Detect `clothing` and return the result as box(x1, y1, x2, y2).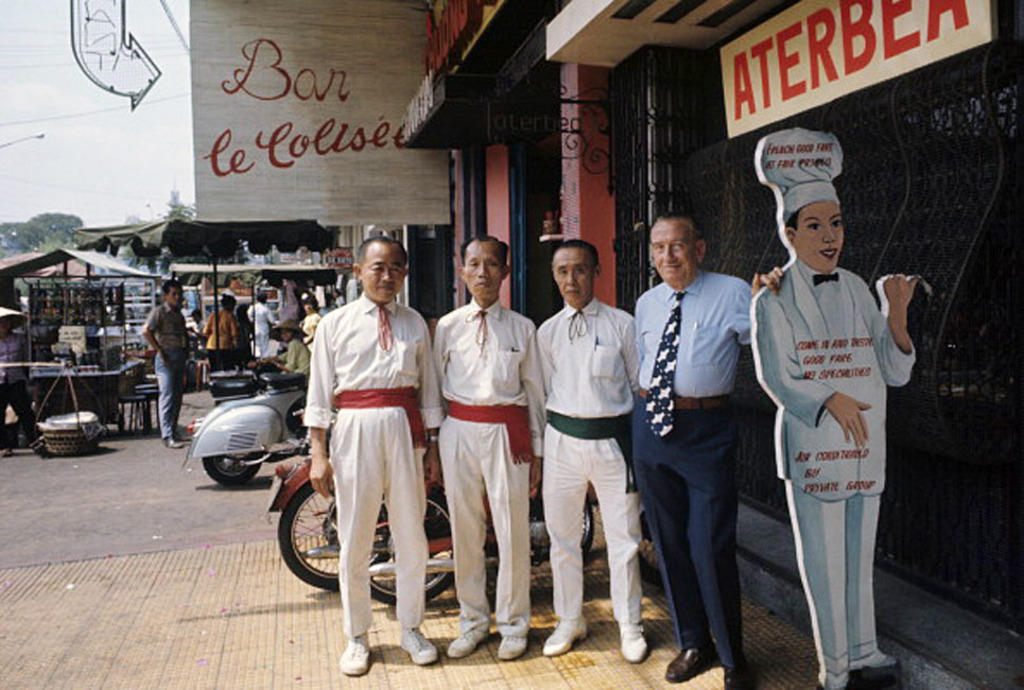
box(202, 303, 241, 364).
